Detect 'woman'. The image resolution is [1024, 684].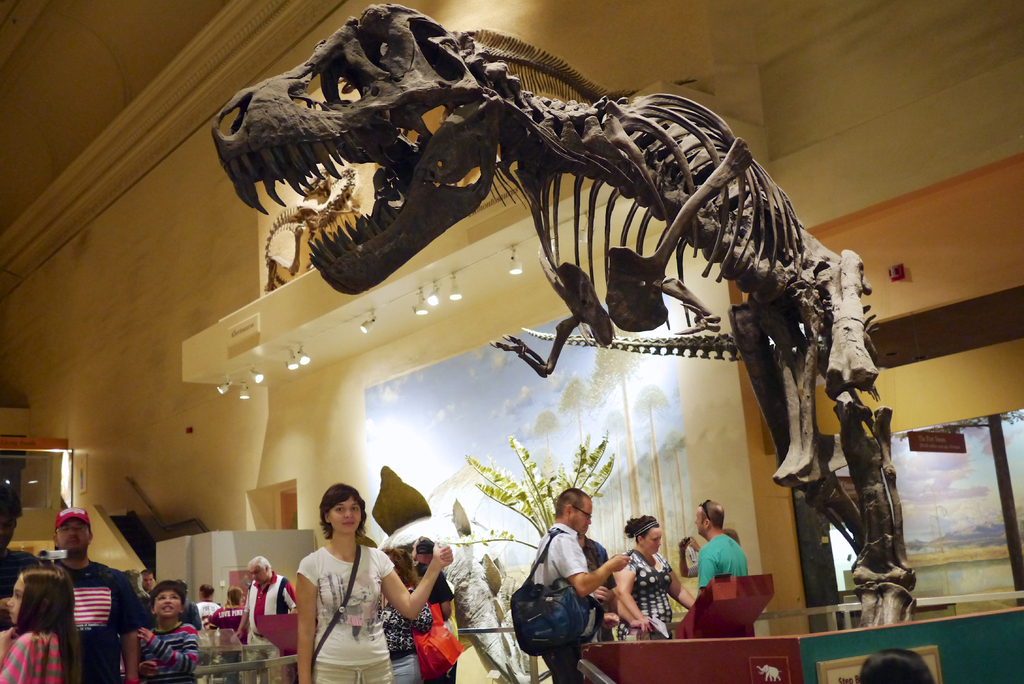
box(378, 549, 430, 681).
